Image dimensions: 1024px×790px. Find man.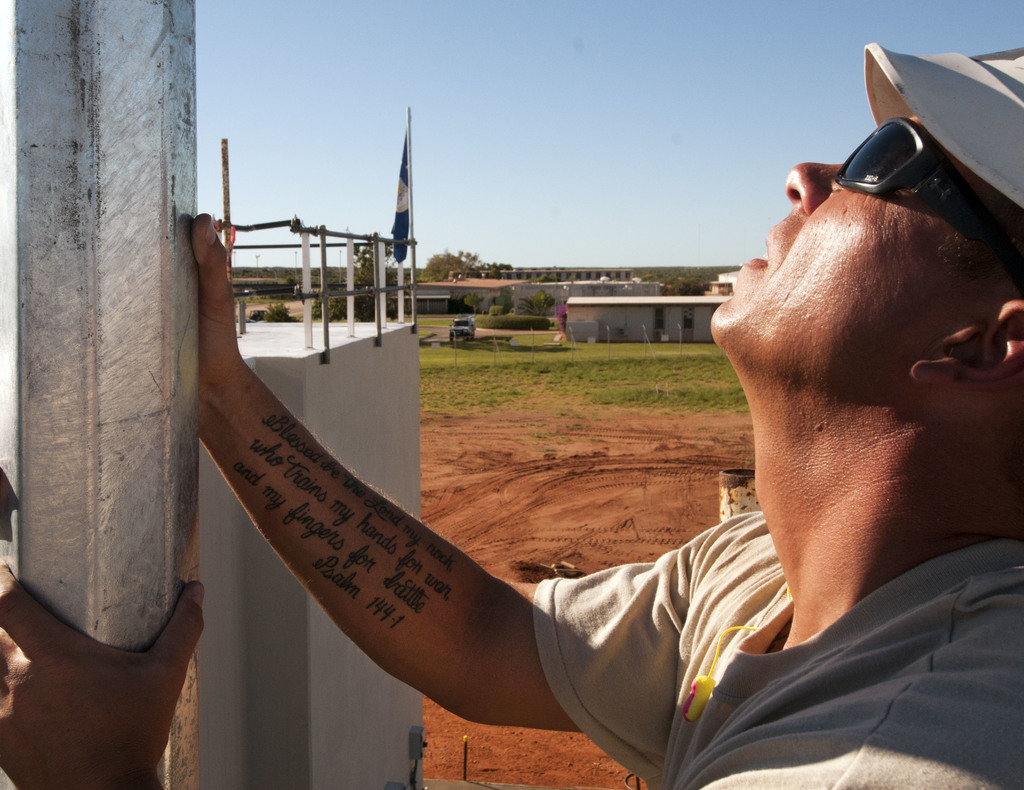
(0, 40, 1023, 789).
